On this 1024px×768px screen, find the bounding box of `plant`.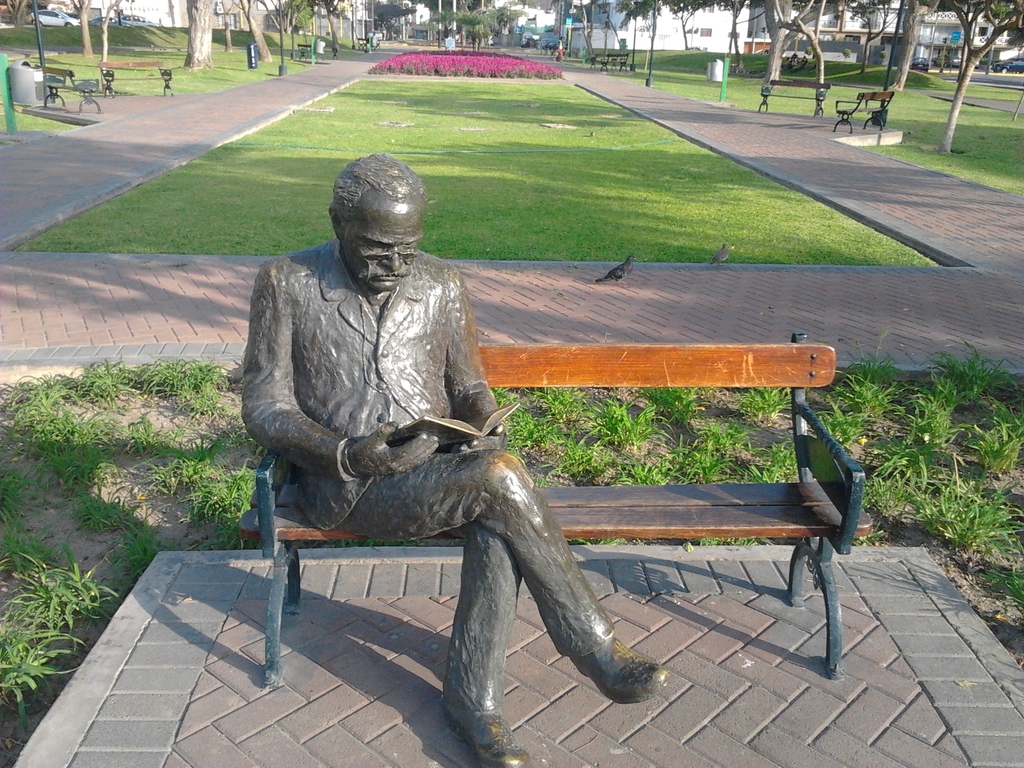
Bounding box: <bbox>801, 47, 812, 60</bbox>.
